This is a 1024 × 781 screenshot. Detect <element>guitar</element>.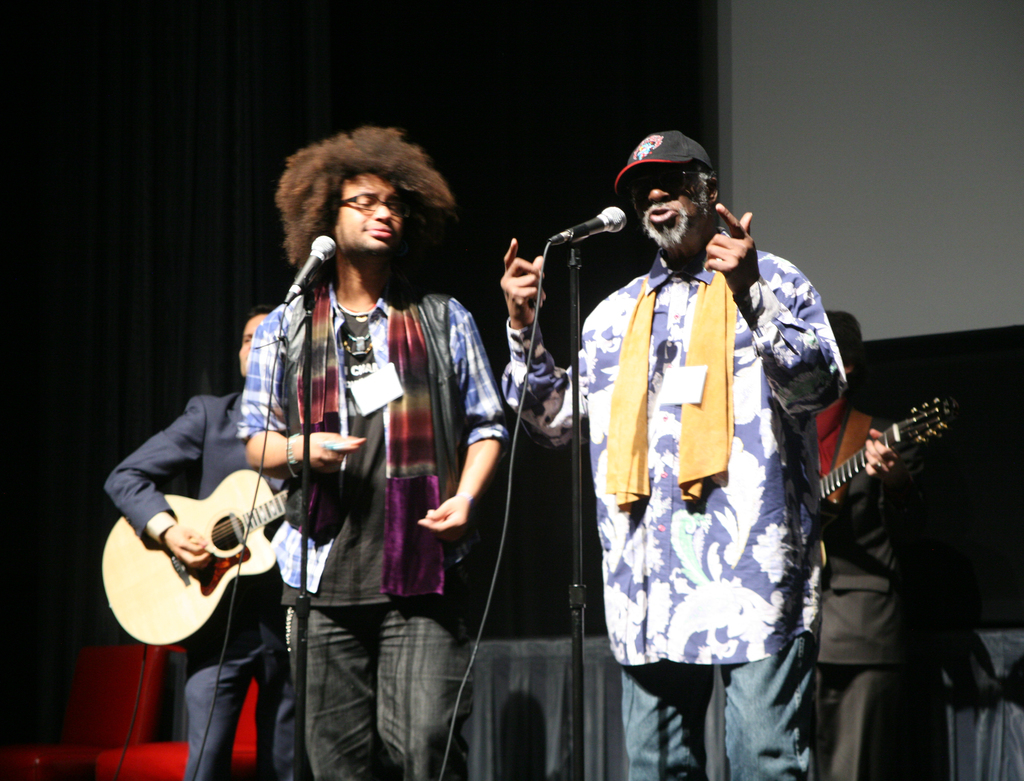
box(99, 471, 298, 646).
